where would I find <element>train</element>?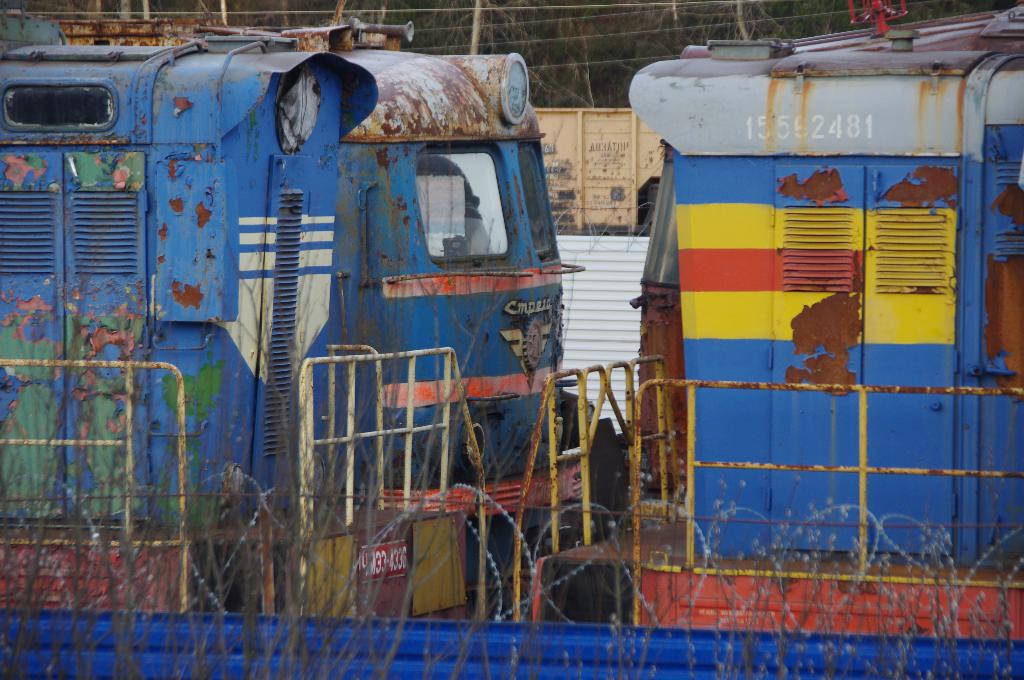
At x1=0, y1=0, x2=1023, y2=636.
